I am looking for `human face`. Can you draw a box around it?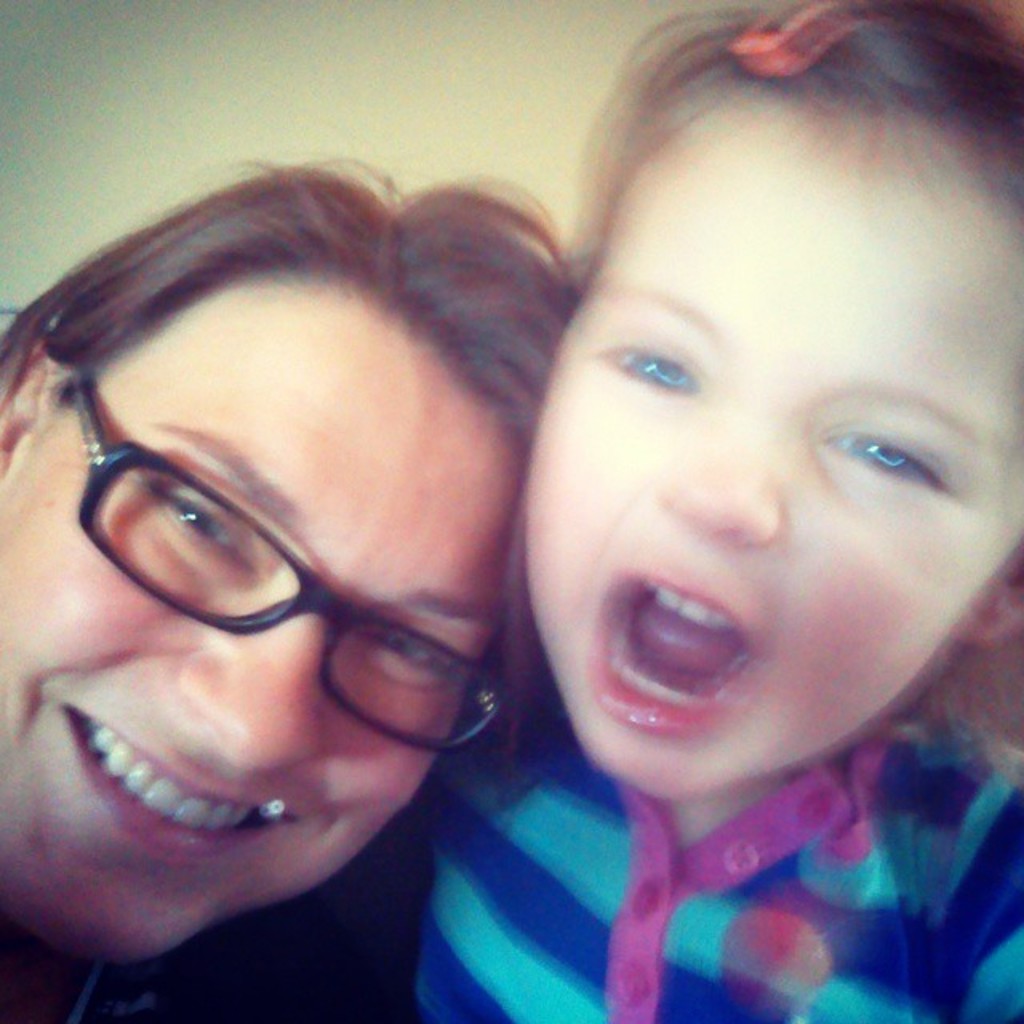
Sure, the bounding box is BBox(526, 91, 1022, 805).
